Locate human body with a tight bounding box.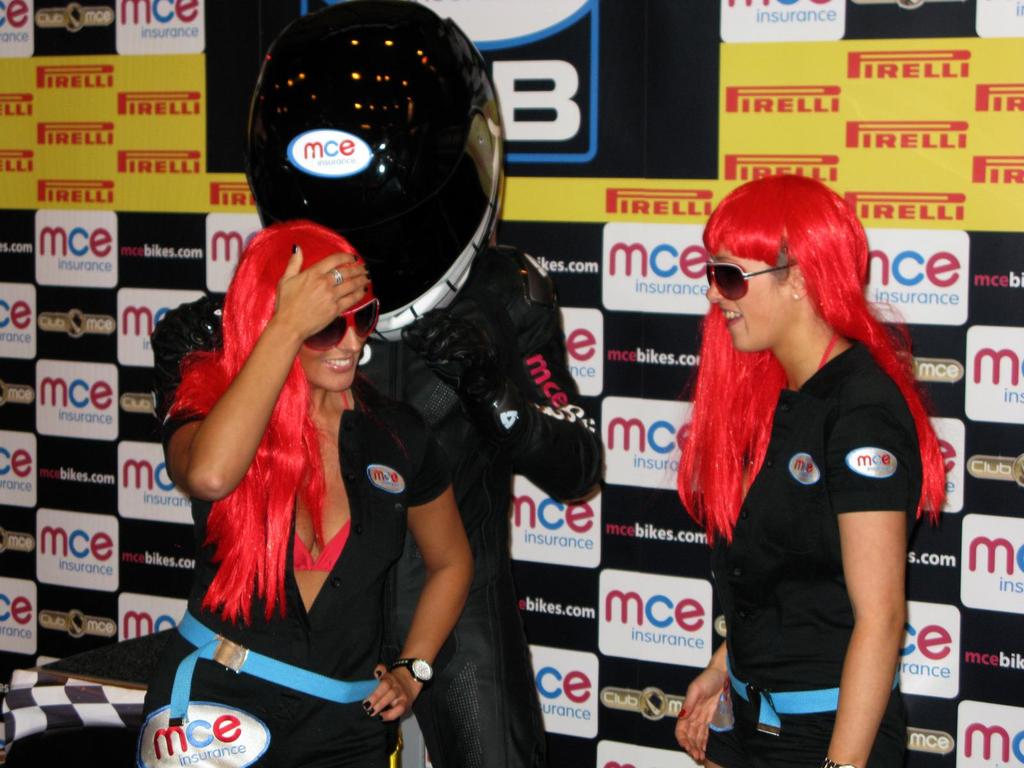
<box>150,0,604,767</box>.
